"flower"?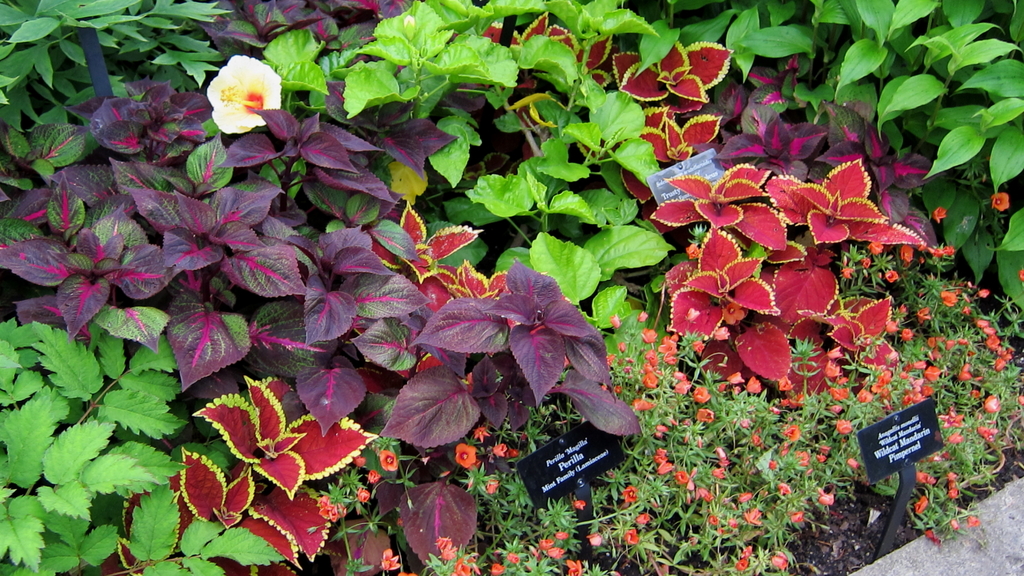
{"x1": 840, "y1": 265, "x2": 855, "y2": 280}
